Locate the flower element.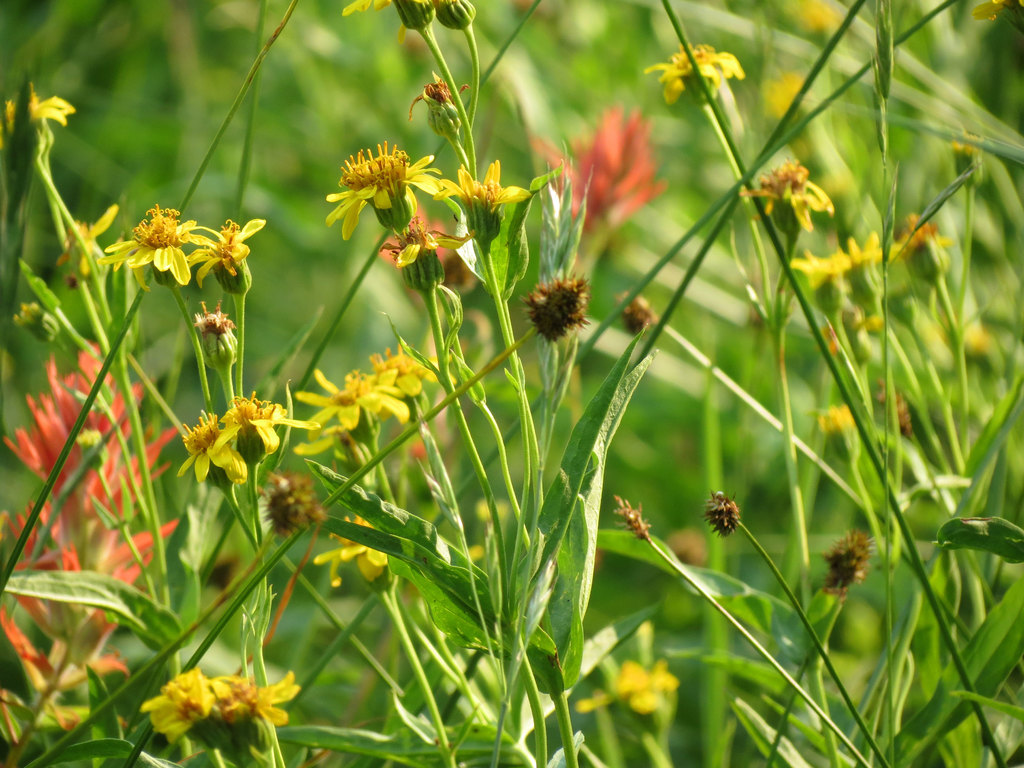
Element bbox: rect(533, 105, 664, 262).
